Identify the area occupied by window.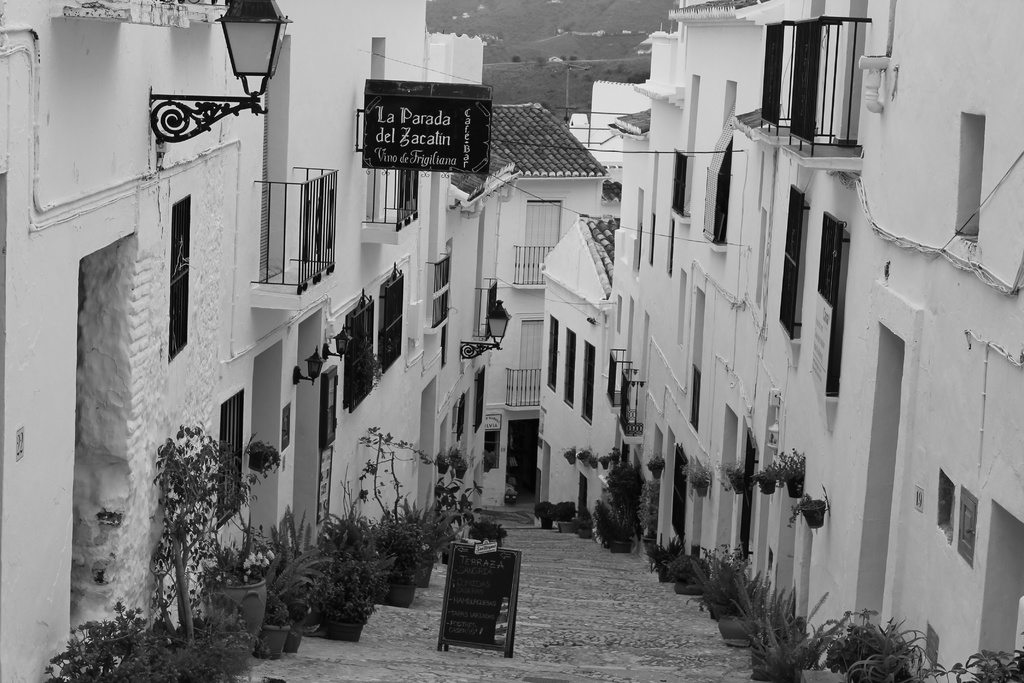
Area: rect(738, 432, 758, 562).
